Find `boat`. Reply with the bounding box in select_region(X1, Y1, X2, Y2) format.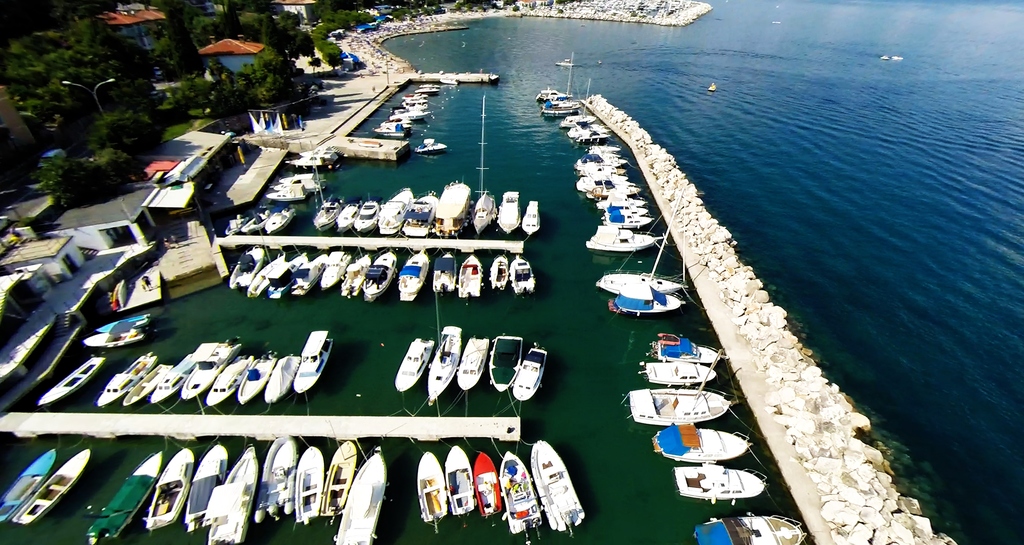
select_region(493, 446, 547, 533).
